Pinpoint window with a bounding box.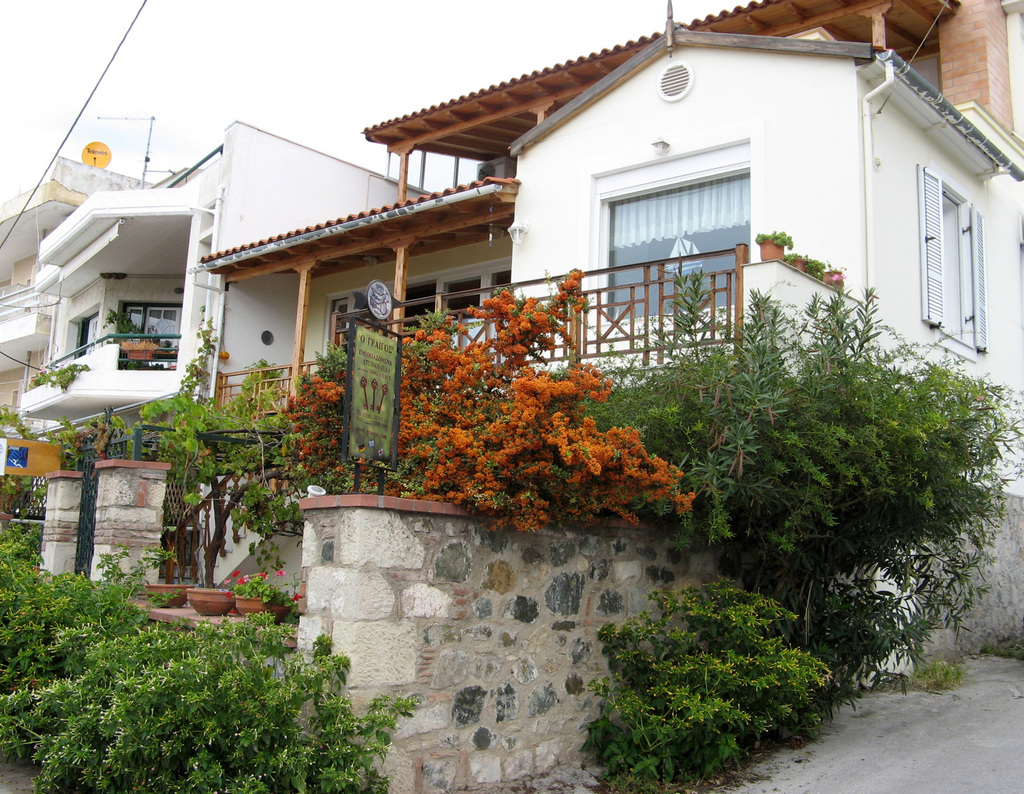
bbox(917, 160, 987, 360).
